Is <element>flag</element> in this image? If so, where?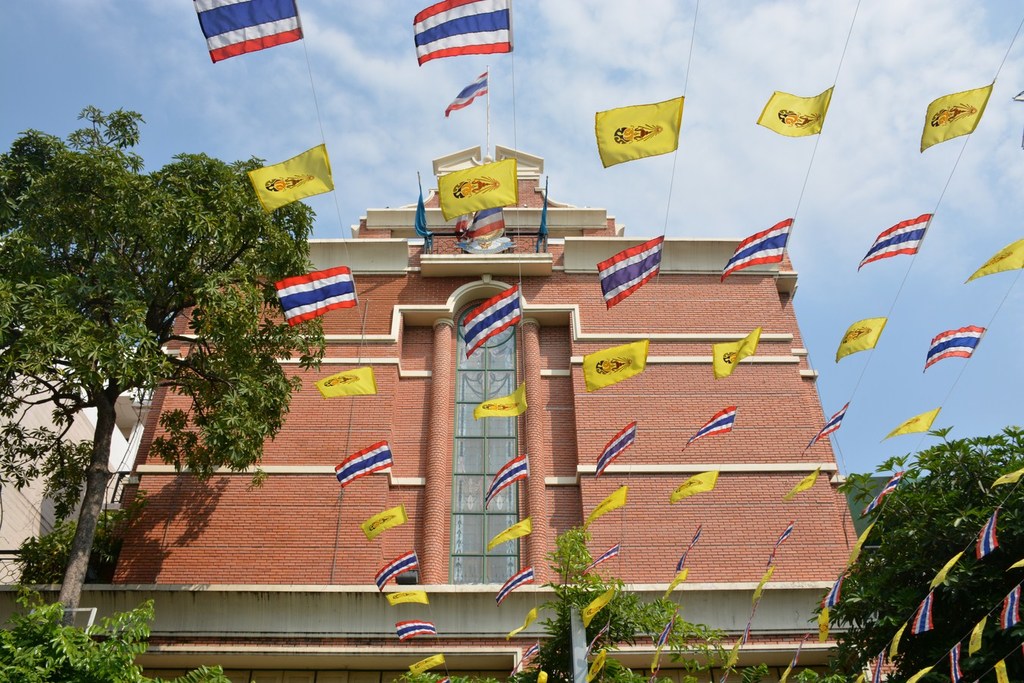
Yes, at region(244, 143, 335, 212).
